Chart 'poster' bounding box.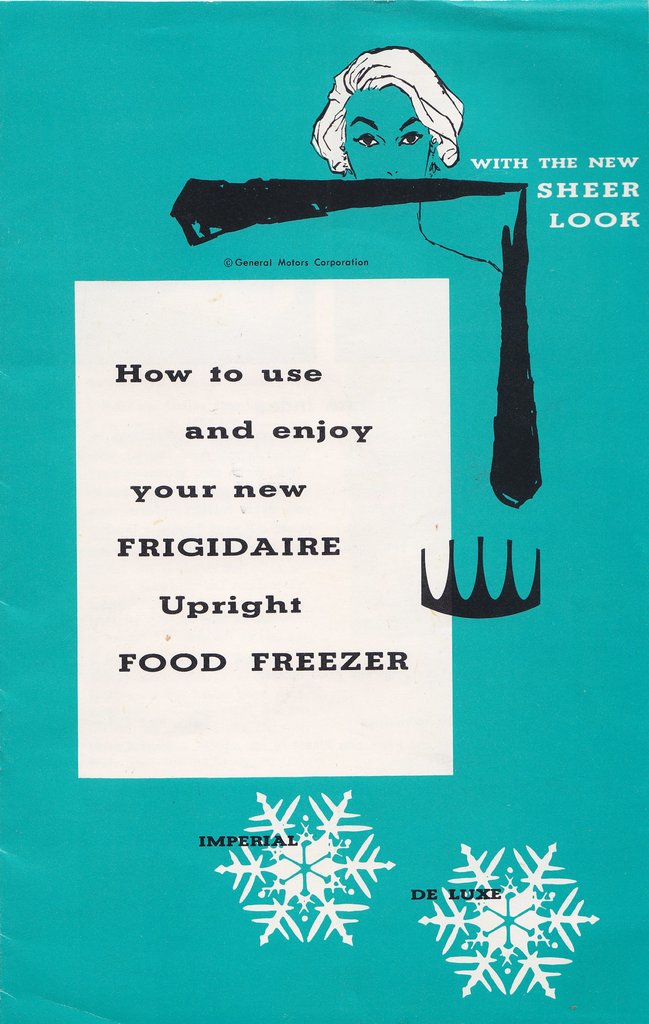
Charted: bbox=[0, 0, 648, 1023].
